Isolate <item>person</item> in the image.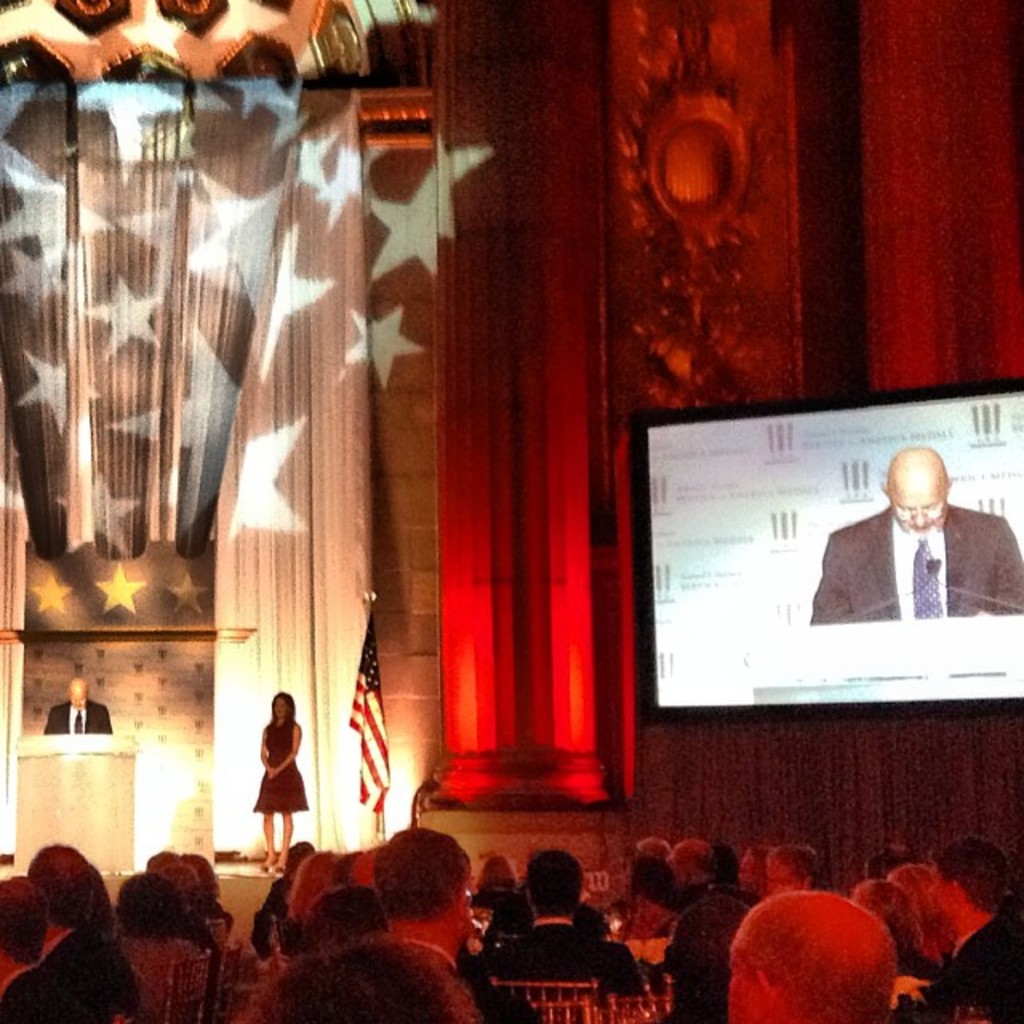
Isolated region: x1=810, y1=443, x2=1022, y2=626.
